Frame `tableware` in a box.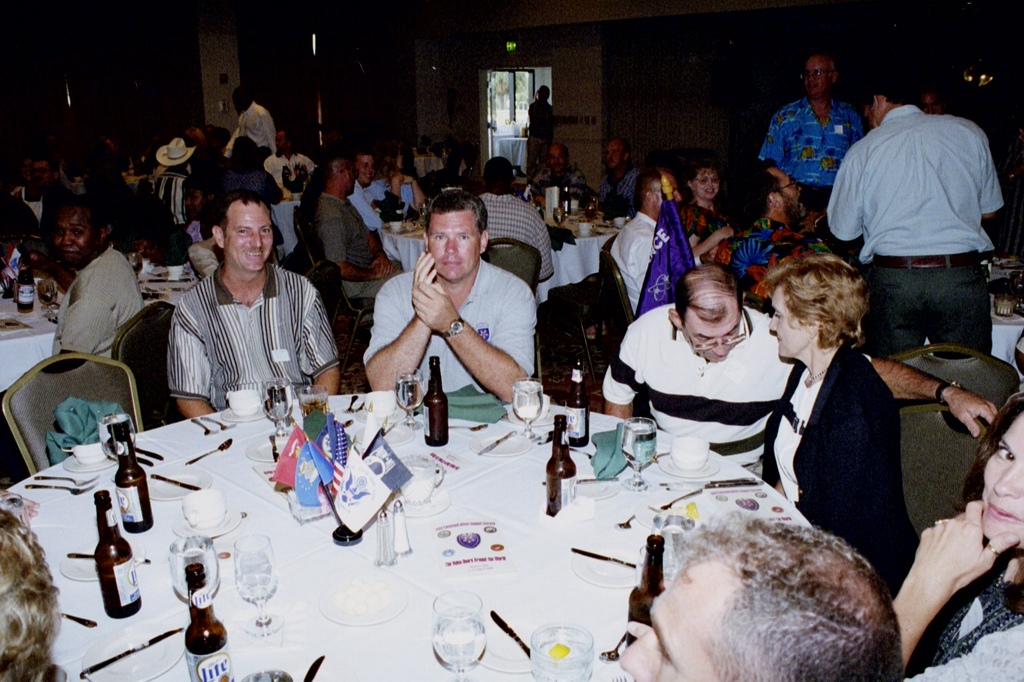
crop(617, 410, 656, 493).
